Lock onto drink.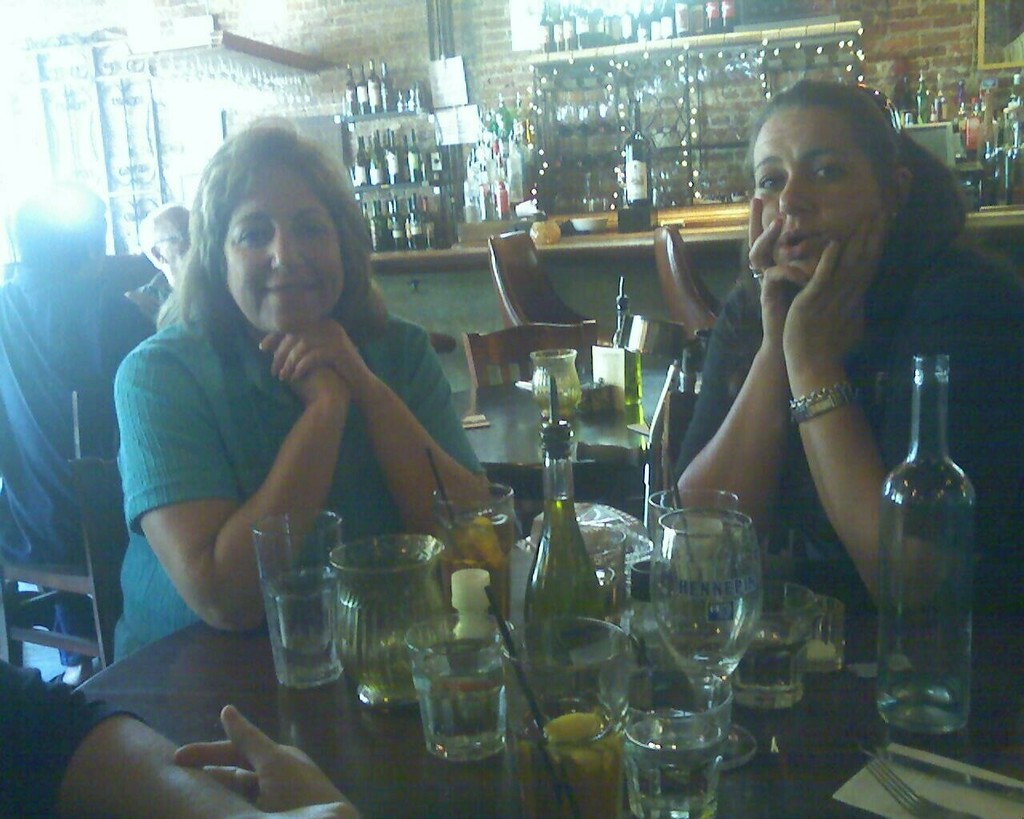
Locked: (left=439, top=514, right=513, bottom=628).
